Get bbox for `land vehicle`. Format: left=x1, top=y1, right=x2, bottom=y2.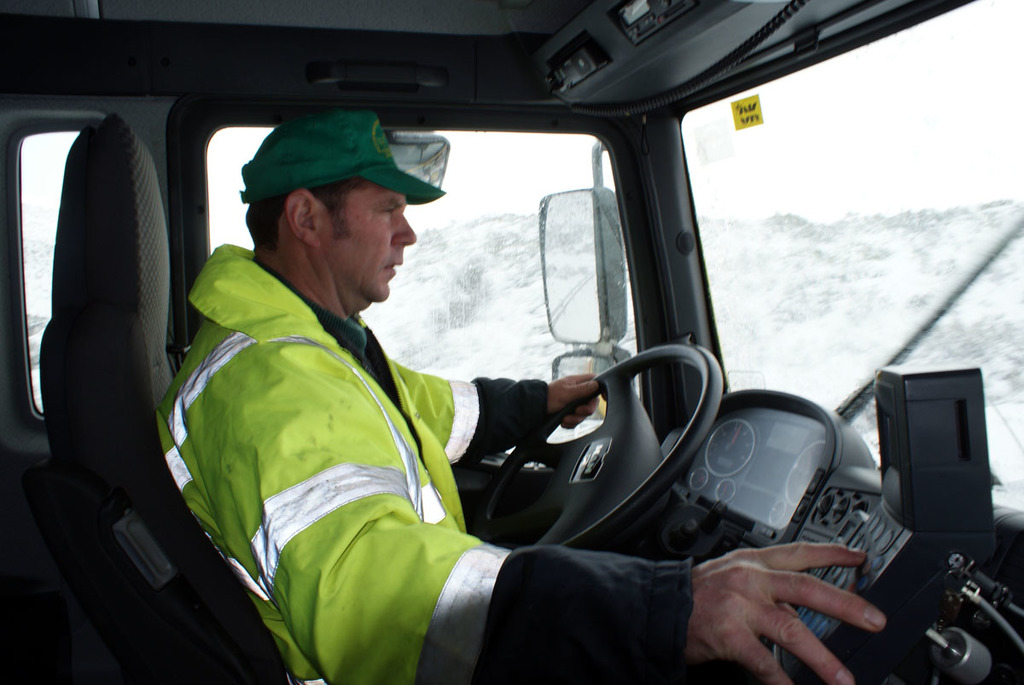
left=28, top=45, right=1023, bottom=676.
